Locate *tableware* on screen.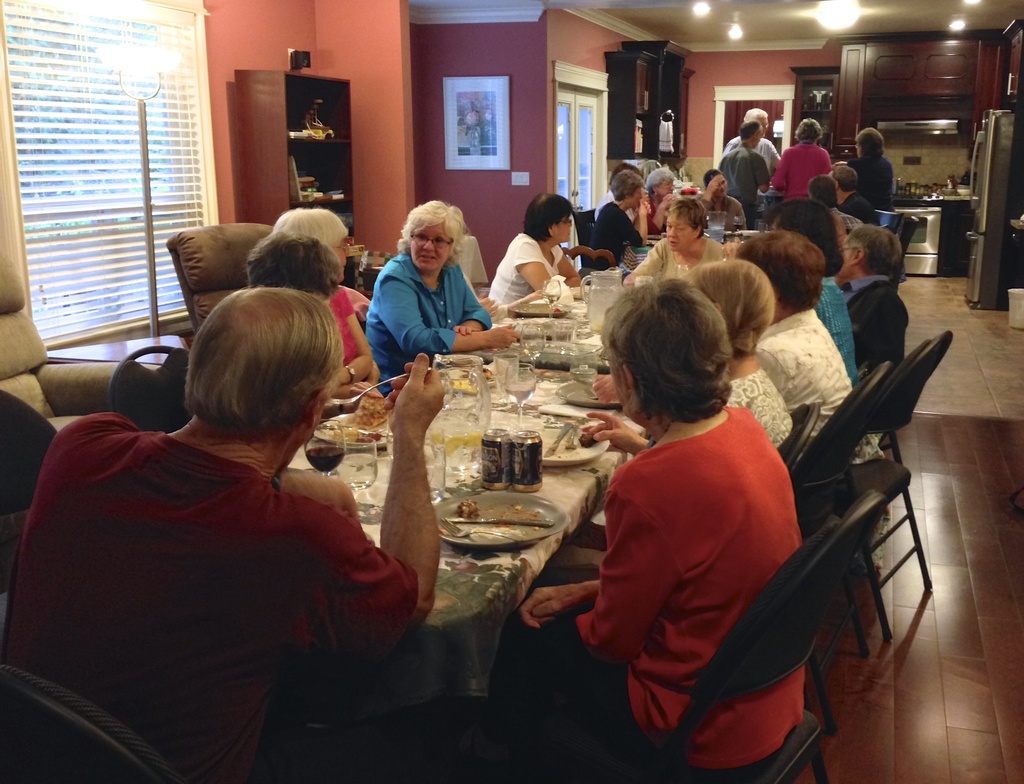
On screen at <region>743, 230, 775, 238</region>.
